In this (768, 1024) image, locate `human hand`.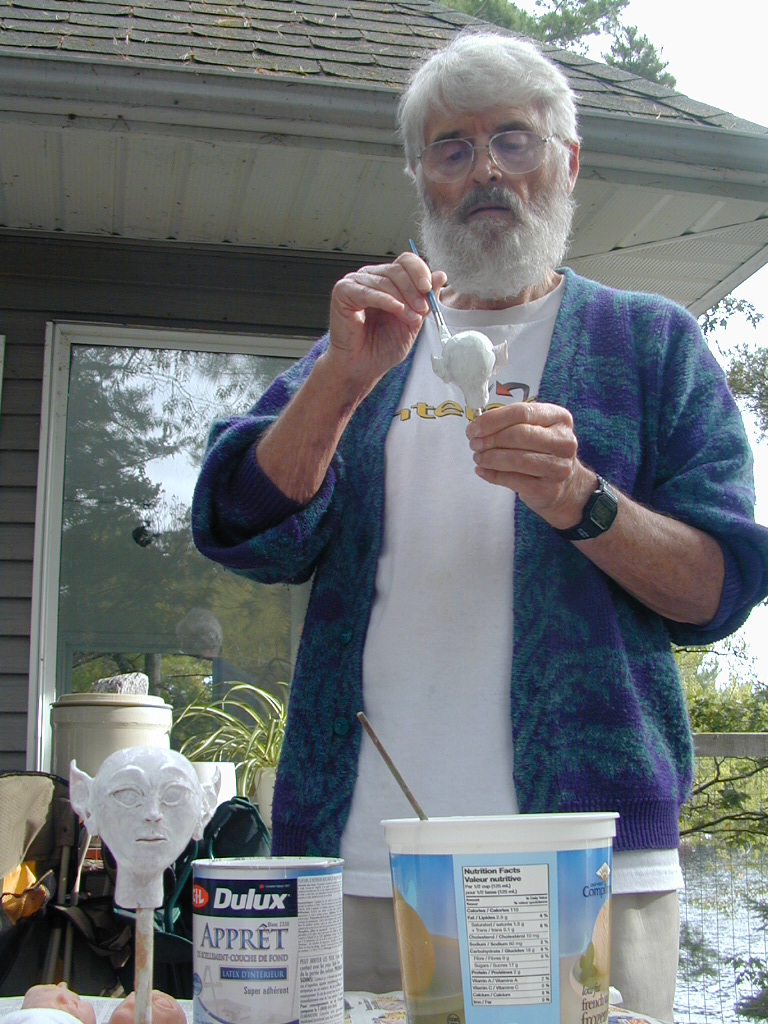
Bounding box: x1=329 y1=251 x2=450 y2=375.
